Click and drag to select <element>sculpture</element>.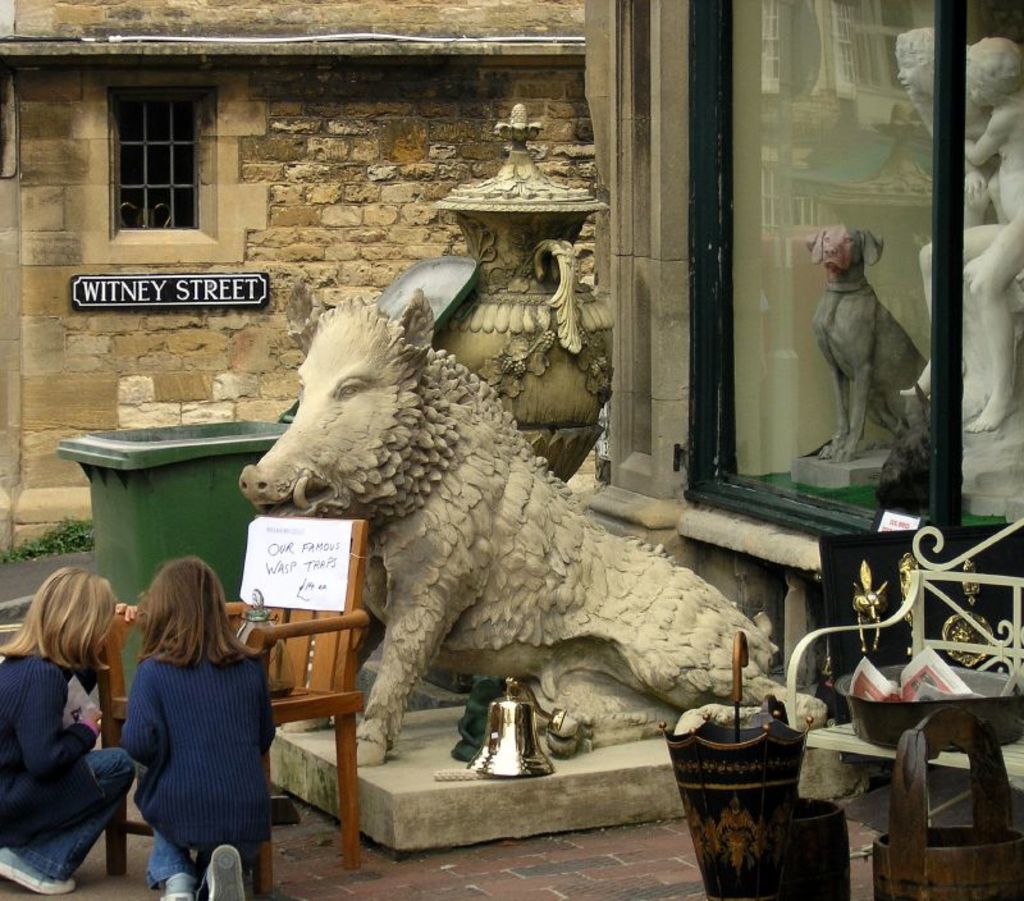
Selection: select_region(215, 273, 860, 869).
